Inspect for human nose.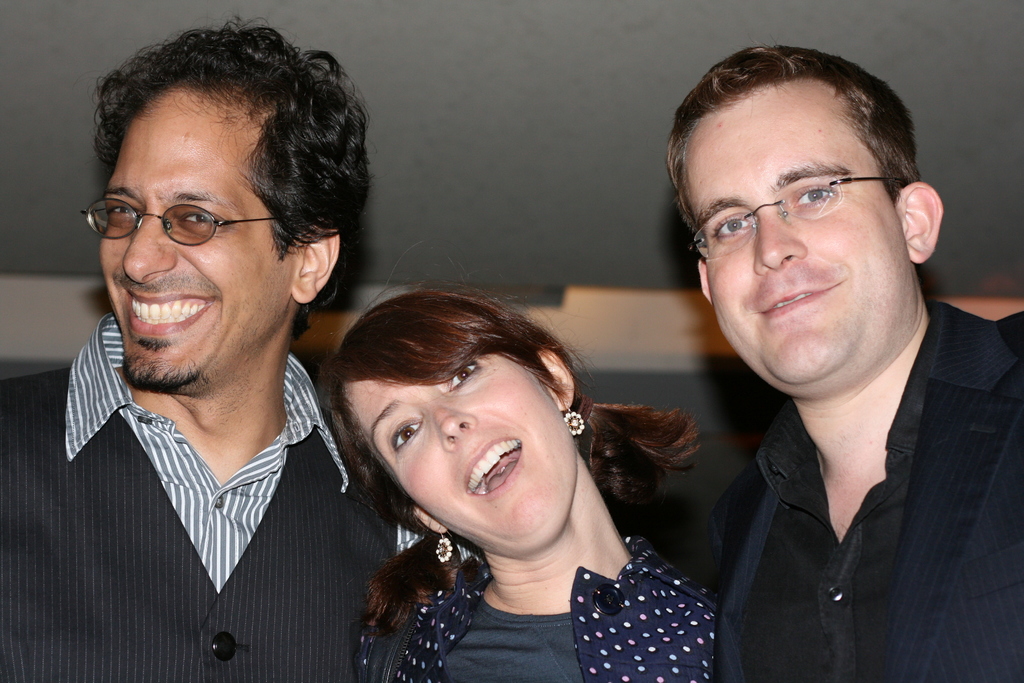
Inspection: <box>120,197,182,283</box>.
